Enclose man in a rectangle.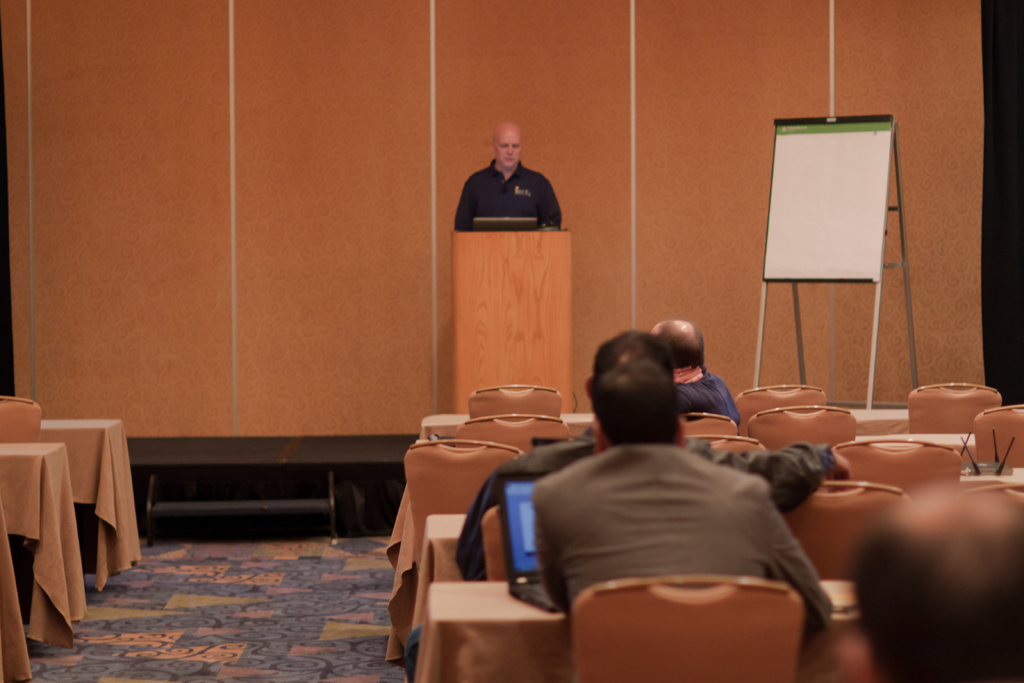
crop(404, 333, 851, 682).
